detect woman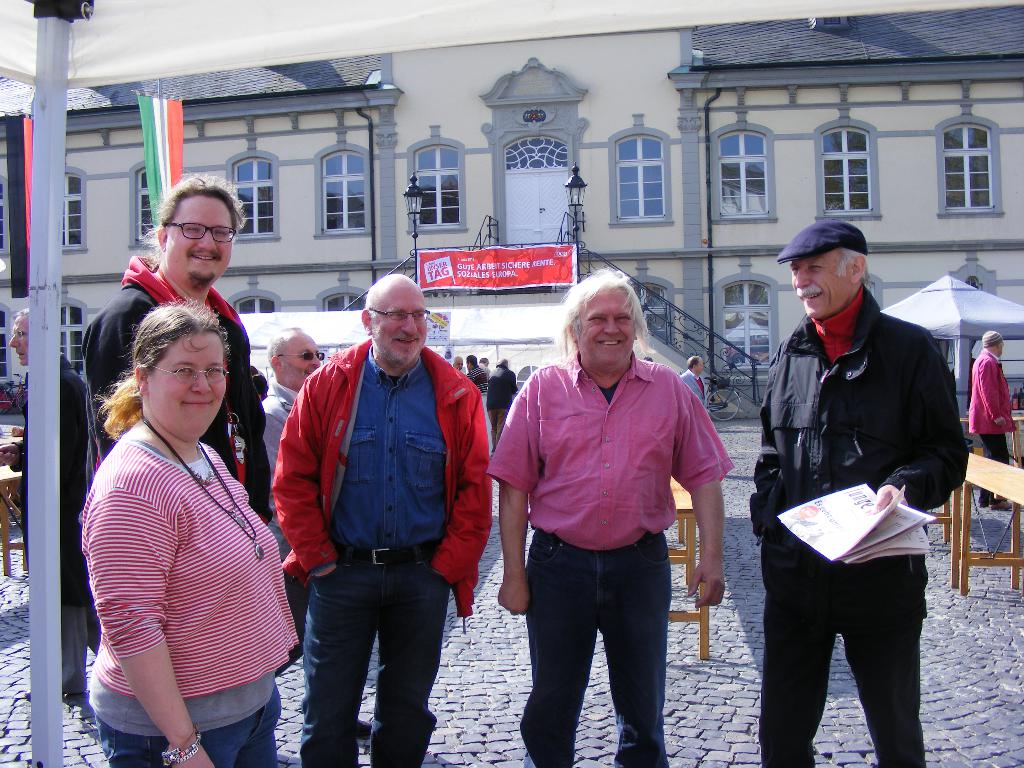
(x1=70, y1=240, x2=296, y2=767)
